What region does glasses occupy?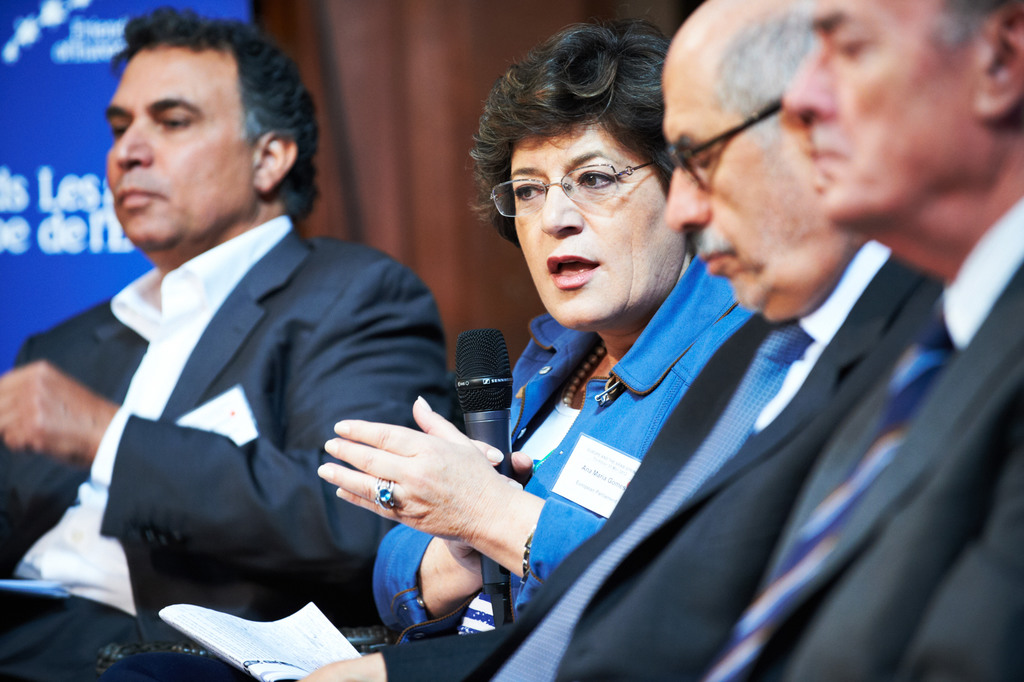
box=[492, 159, 657, 222].
